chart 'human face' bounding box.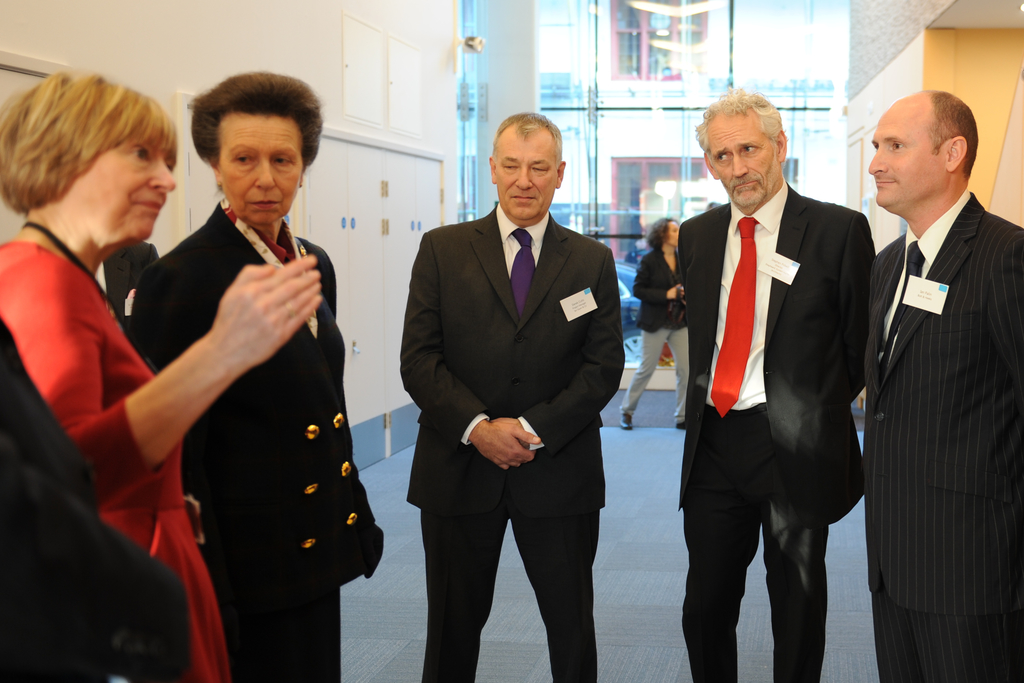
Charted: x1=698, y1=117, x2=772, y2=209.
